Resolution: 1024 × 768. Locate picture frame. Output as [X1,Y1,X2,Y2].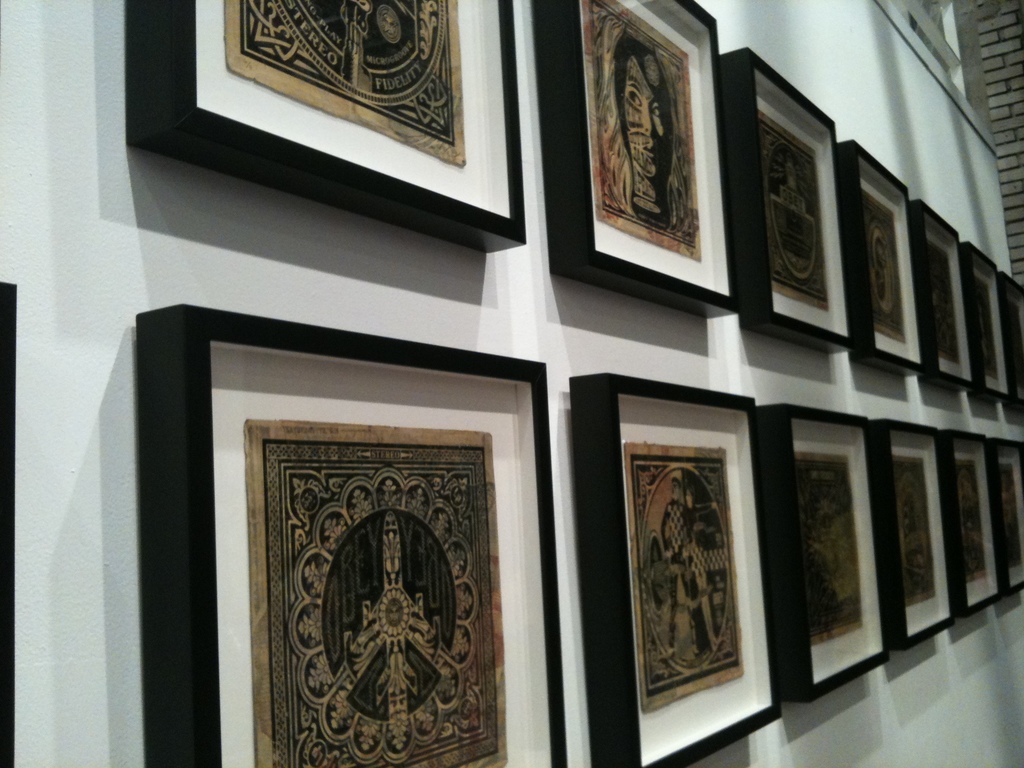
[0,277,16,767].
